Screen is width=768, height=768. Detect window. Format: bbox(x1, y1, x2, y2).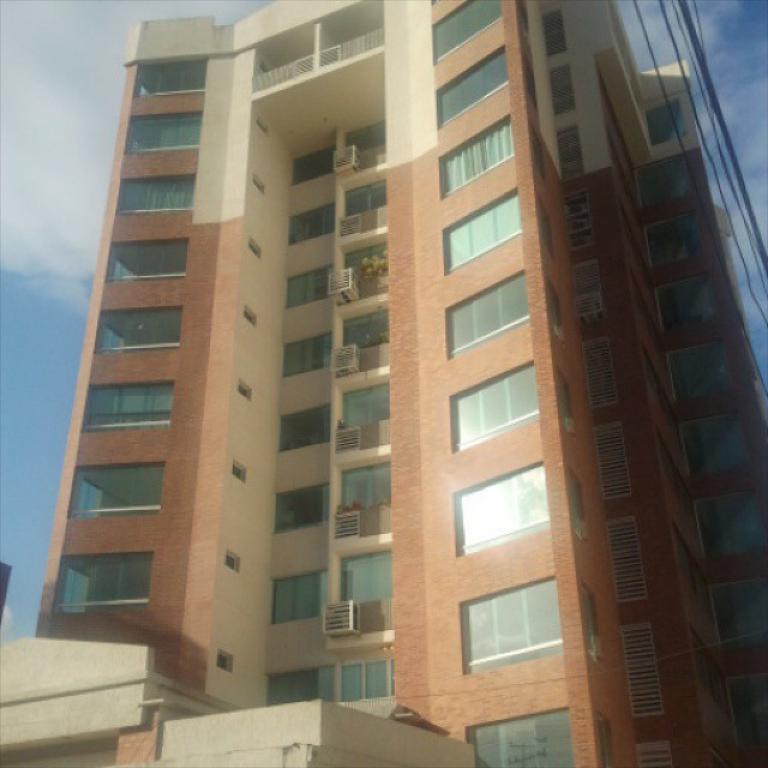
bbox(133, 59, 204, 103).
